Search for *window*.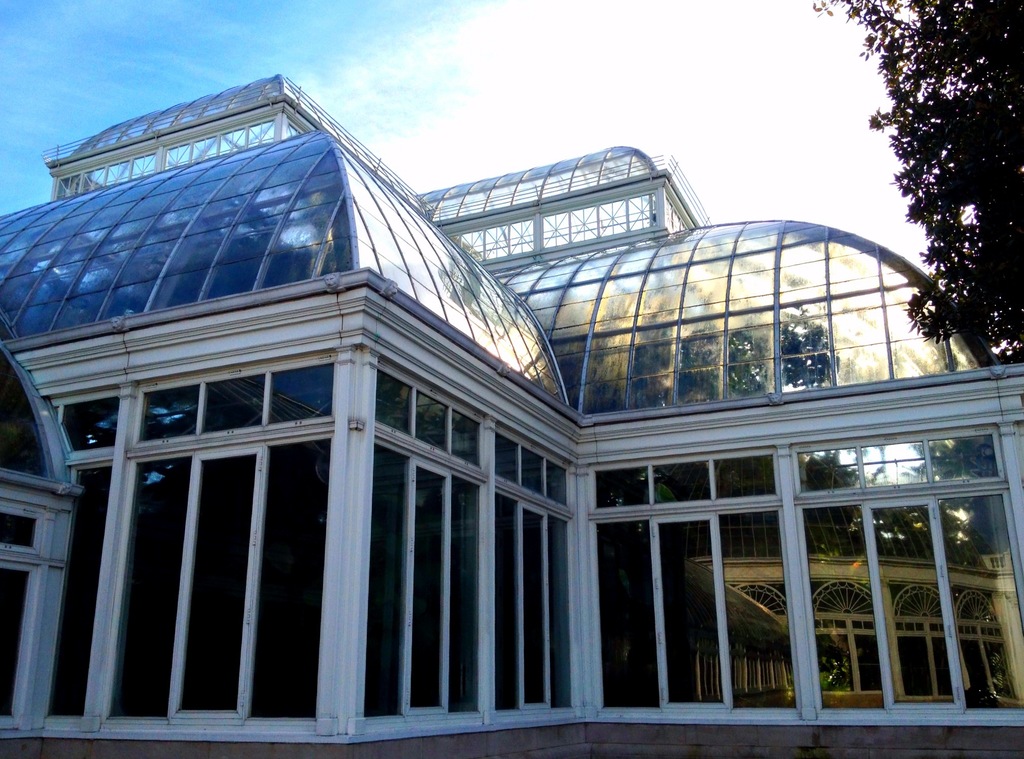
Found at left=495, top=489, right=525, bottom=710.
